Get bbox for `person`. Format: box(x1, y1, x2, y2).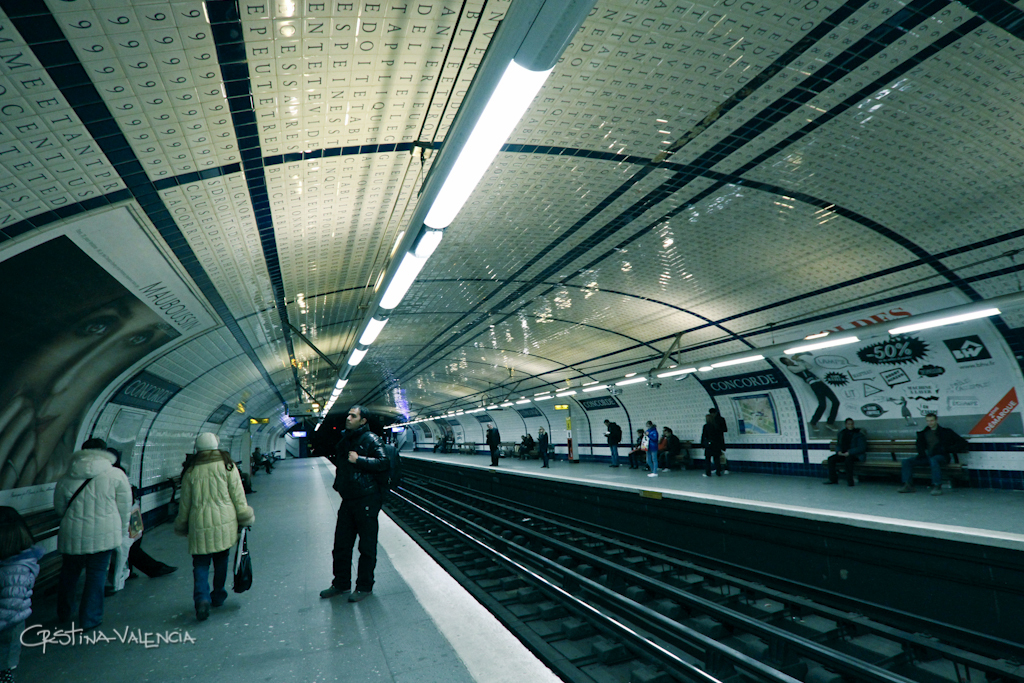
box(823, 418, 872, 490).
